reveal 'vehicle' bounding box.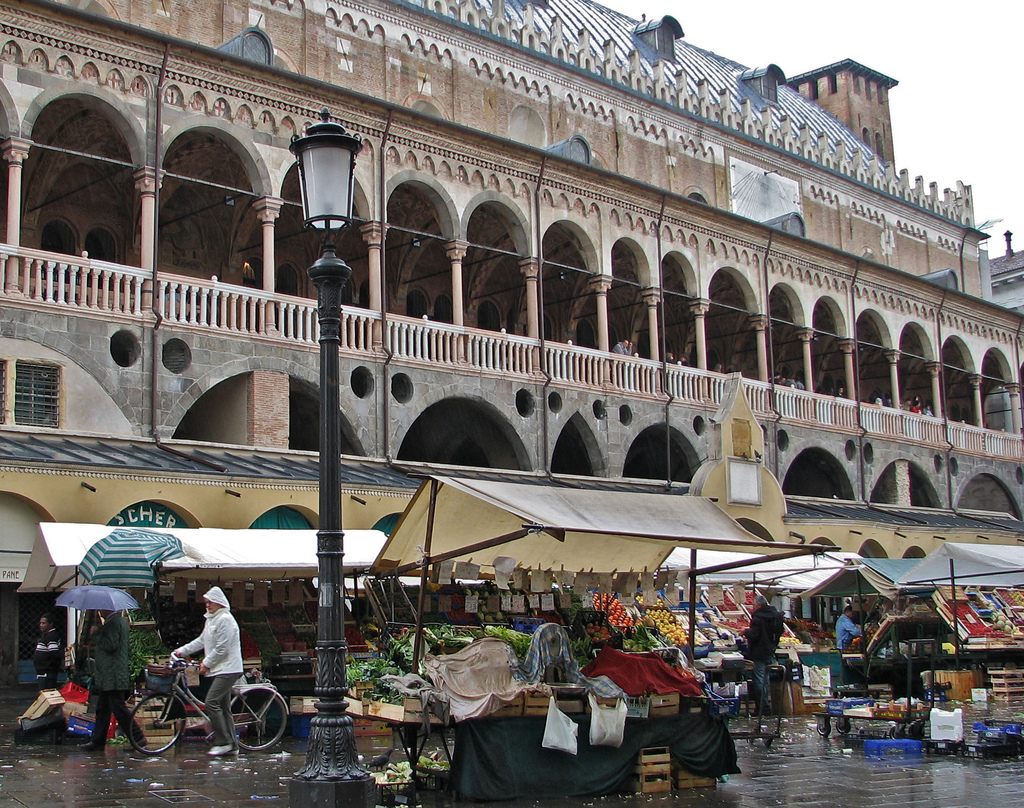
Revealed: (127, 650, 294, 759).
